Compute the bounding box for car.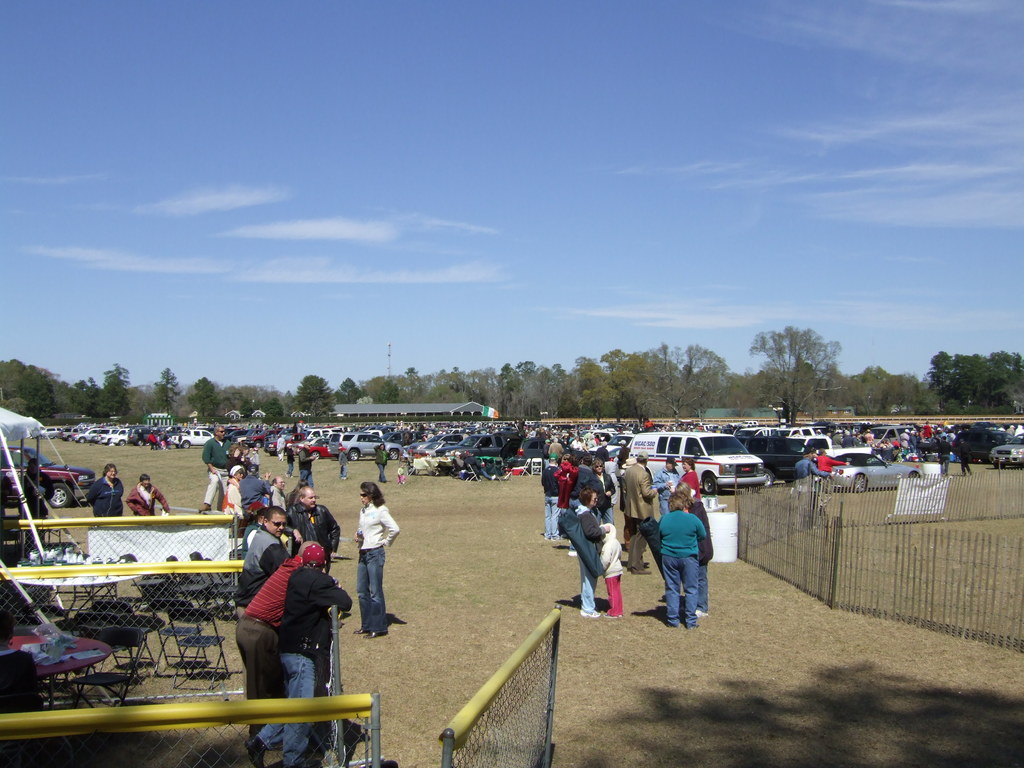
0,445,99,508.
